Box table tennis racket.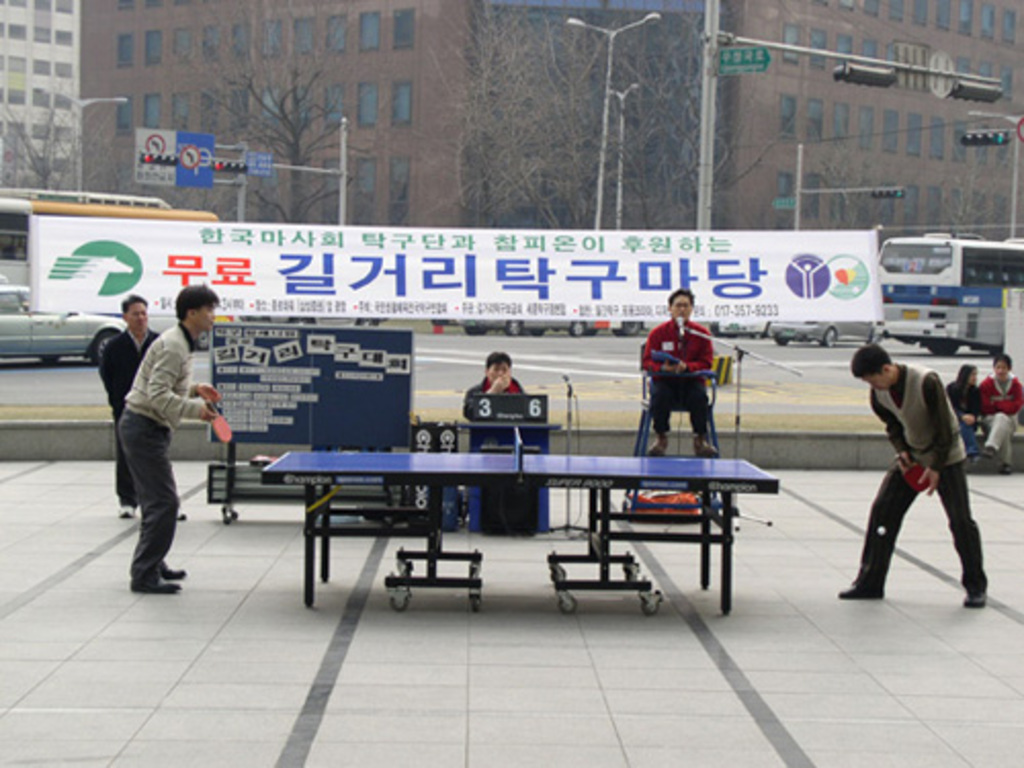
(899, 465, 930, 492).
